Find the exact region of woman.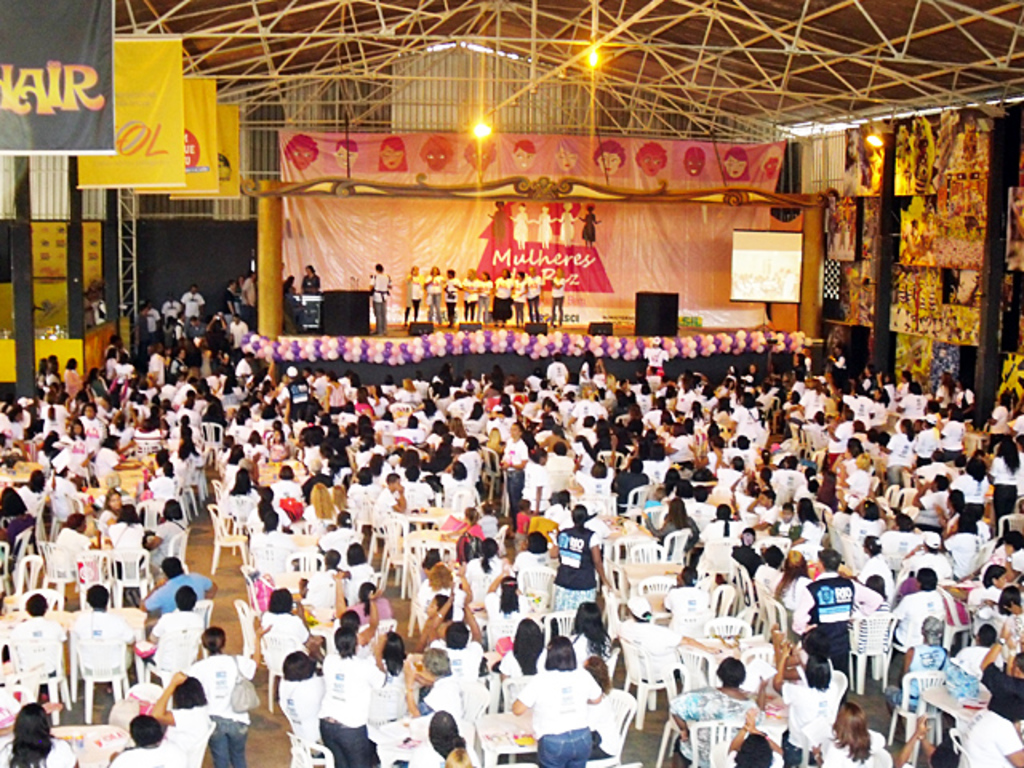
Exact region: x1=602, y1=373, x2=616, y2=405.
